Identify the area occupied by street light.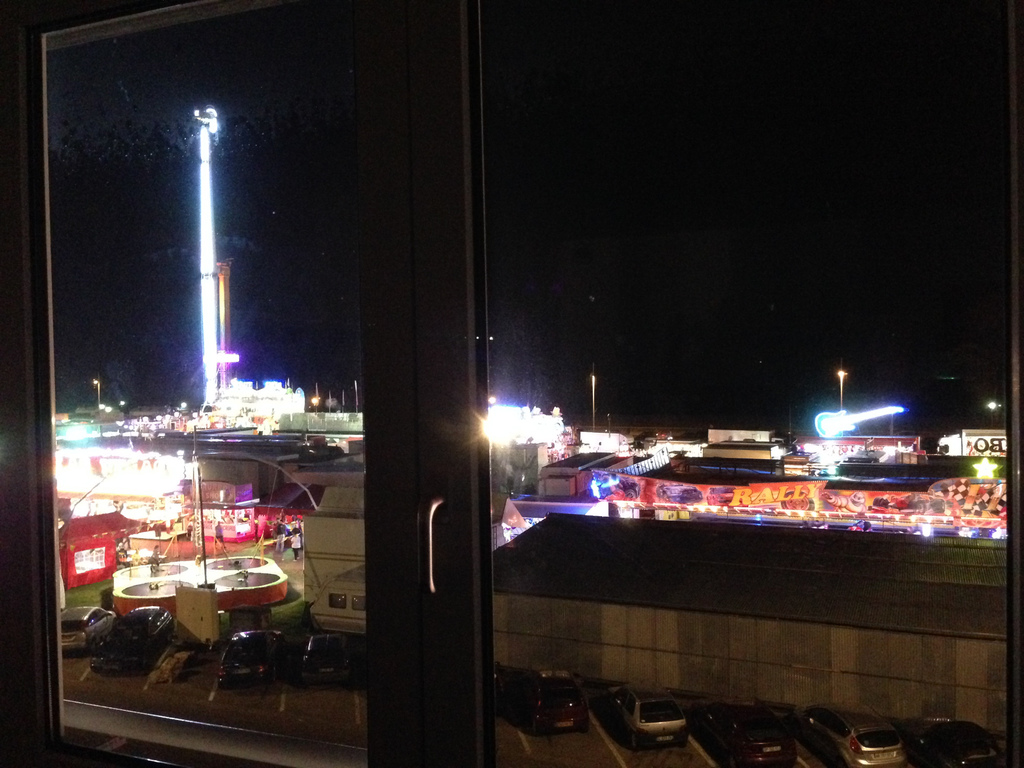
Area: detection(590, 372, 596, 429).
